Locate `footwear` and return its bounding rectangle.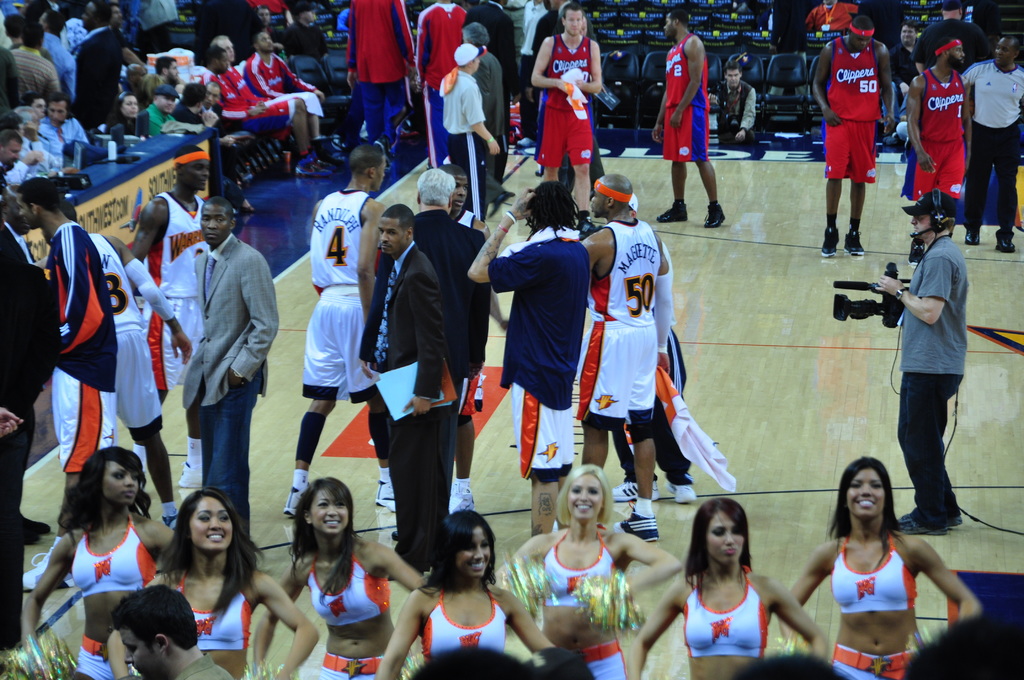
bbox=(664, 473, 694, 501).
